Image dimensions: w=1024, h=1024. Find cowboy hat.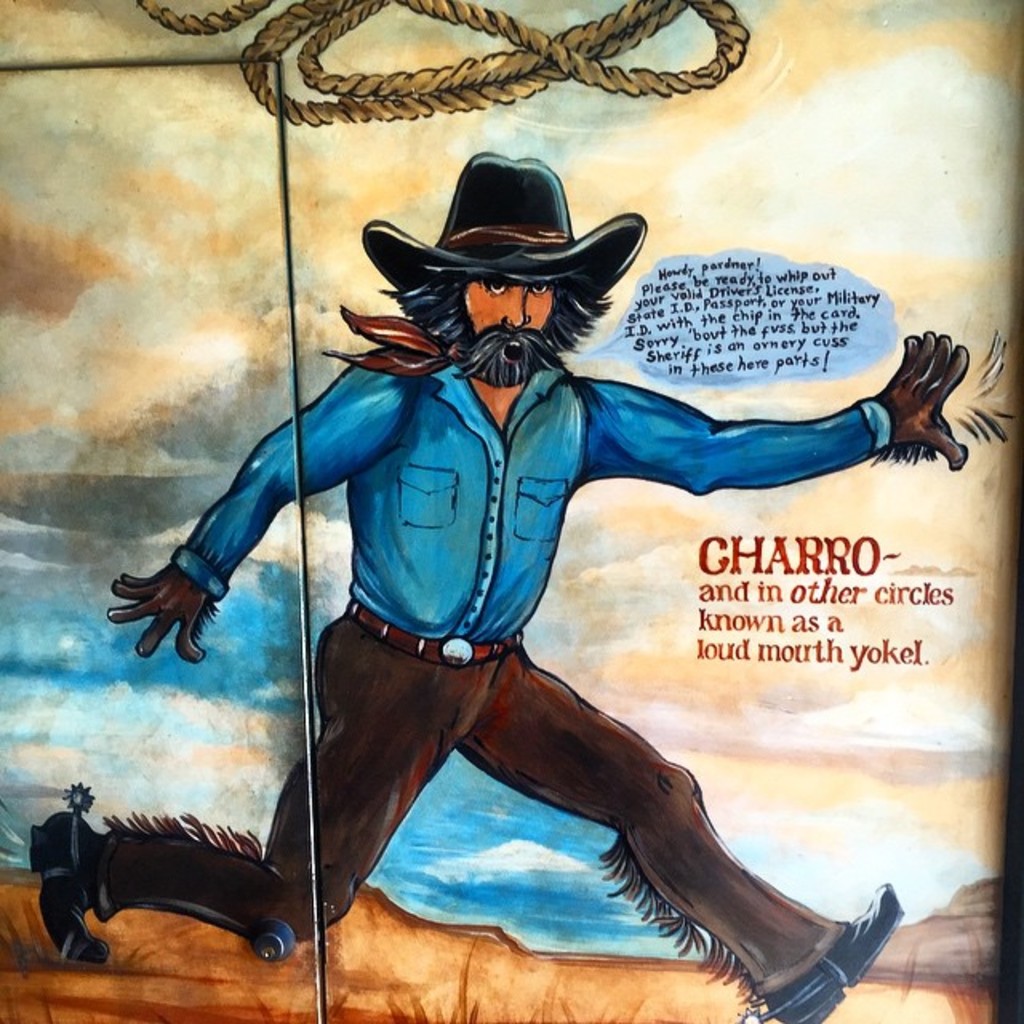
<box>355,144,654,336</box>.
